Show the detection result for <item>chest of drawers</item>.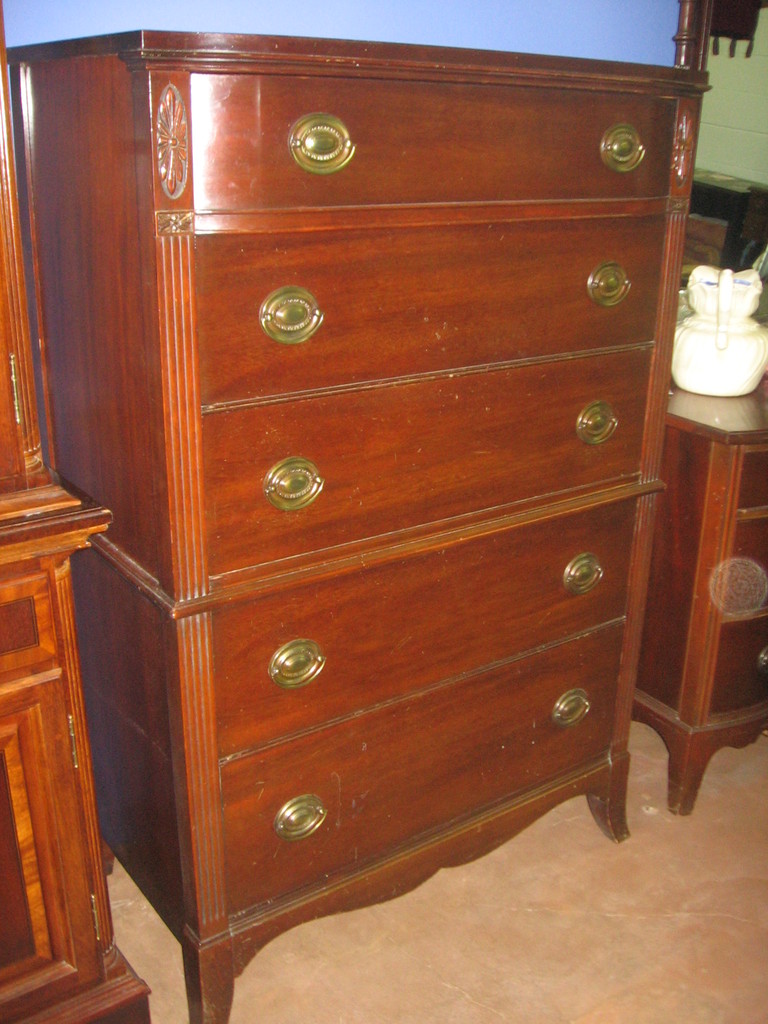
[0, 25, 708, 1023].
